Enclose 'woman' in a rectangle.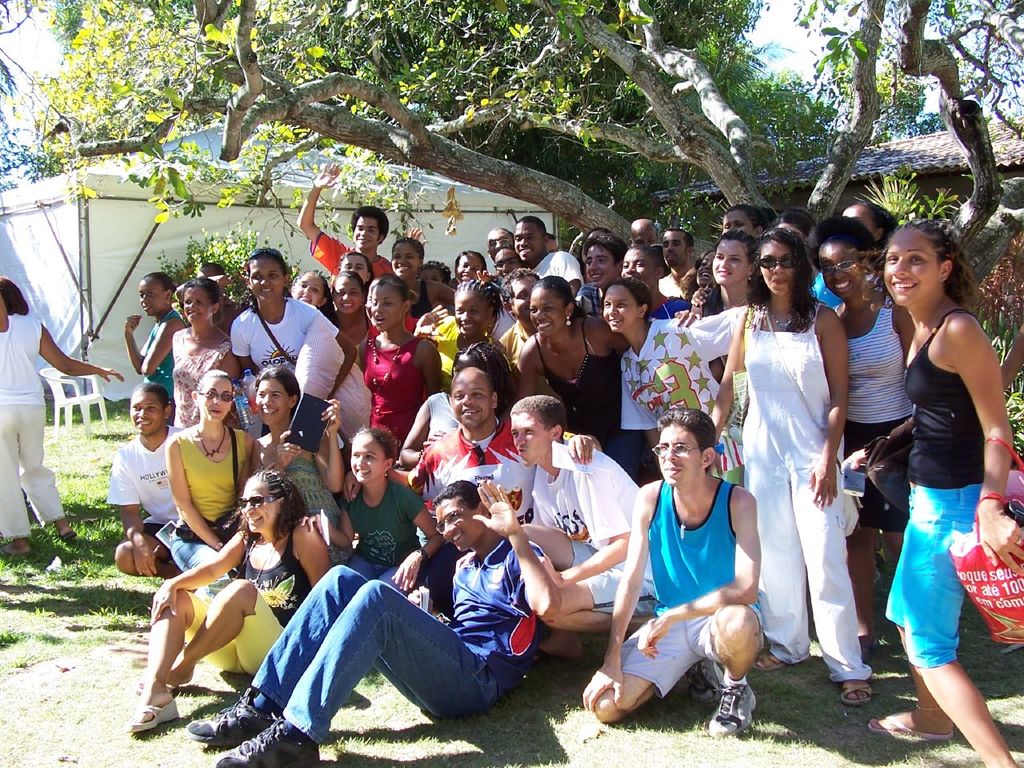
[x1=807, y1=214, x2=922, y2=659].
